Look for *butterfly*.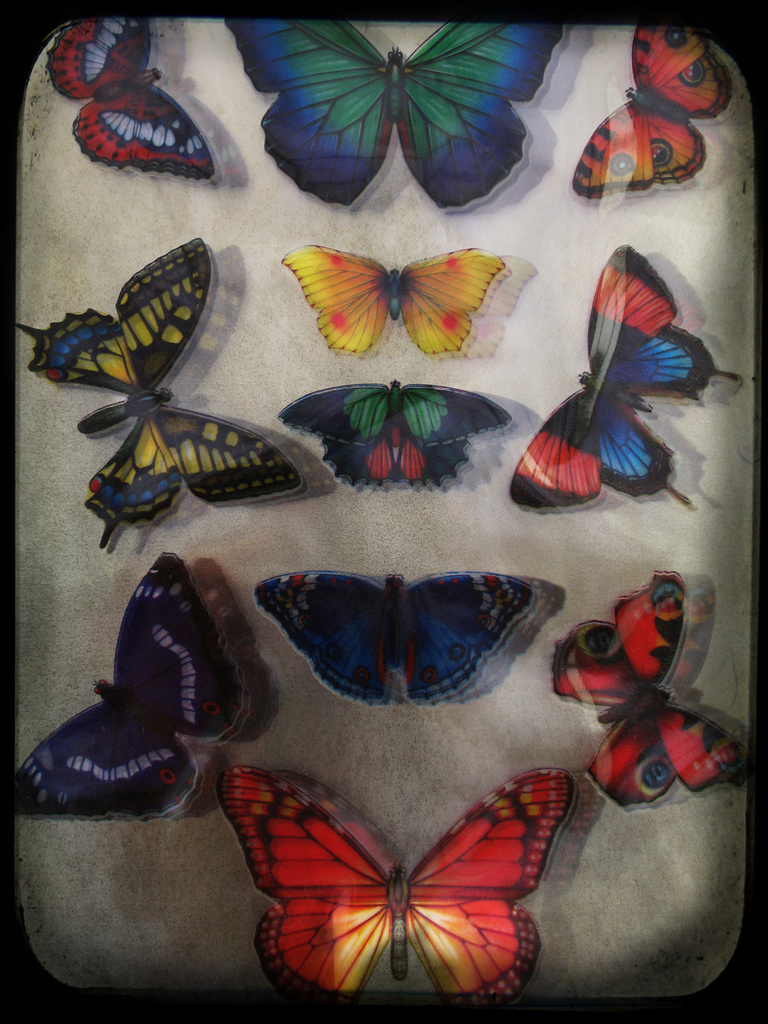
Found: l=12, t=235, r=310, b=550.
